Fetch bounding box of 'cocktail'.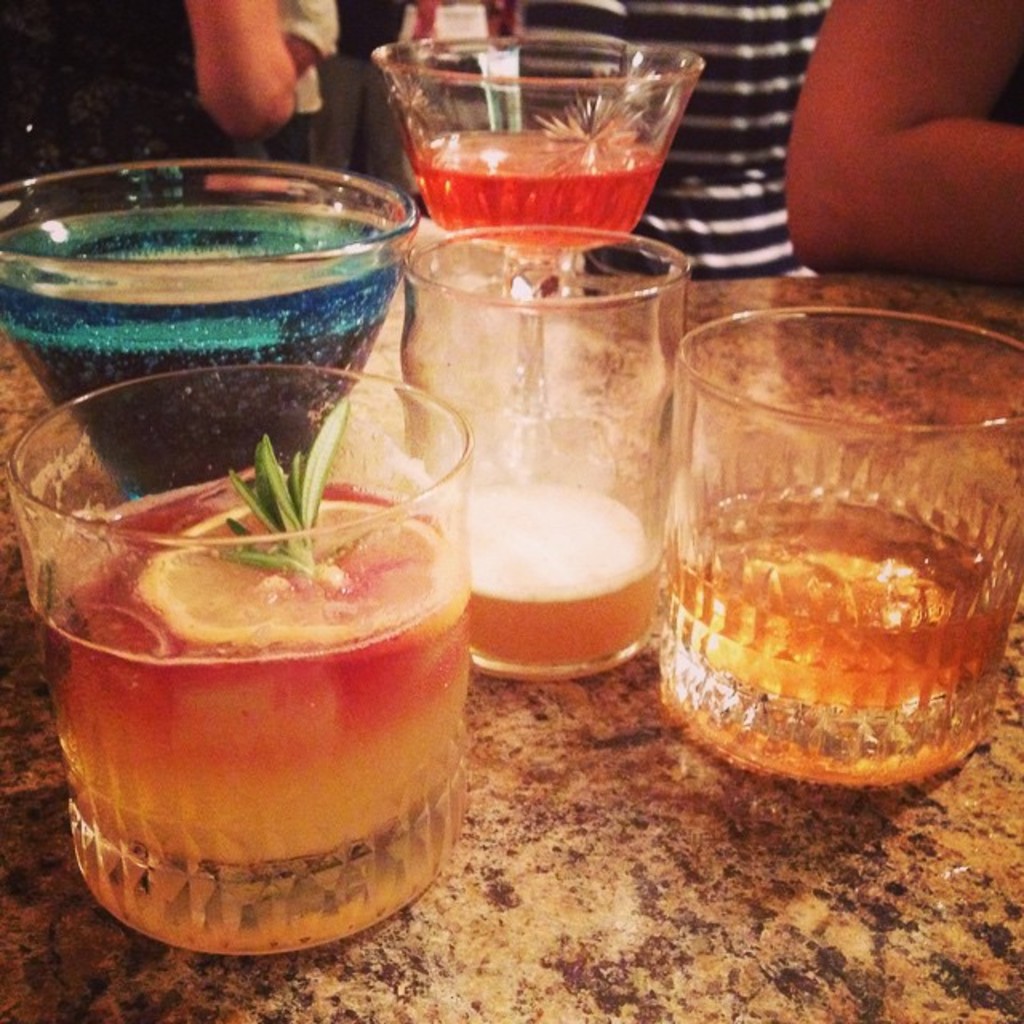
Bbox: bbox=[664, 307, 1022, 794].
